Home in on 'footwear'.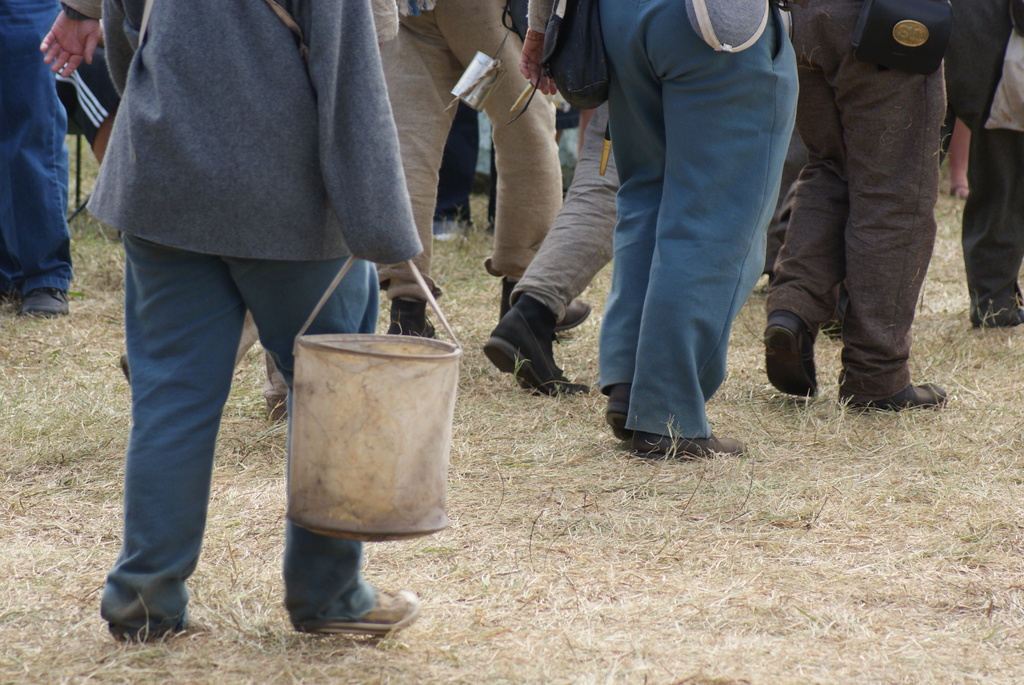
Homed in at Rect(759, 306, 820, 400).
